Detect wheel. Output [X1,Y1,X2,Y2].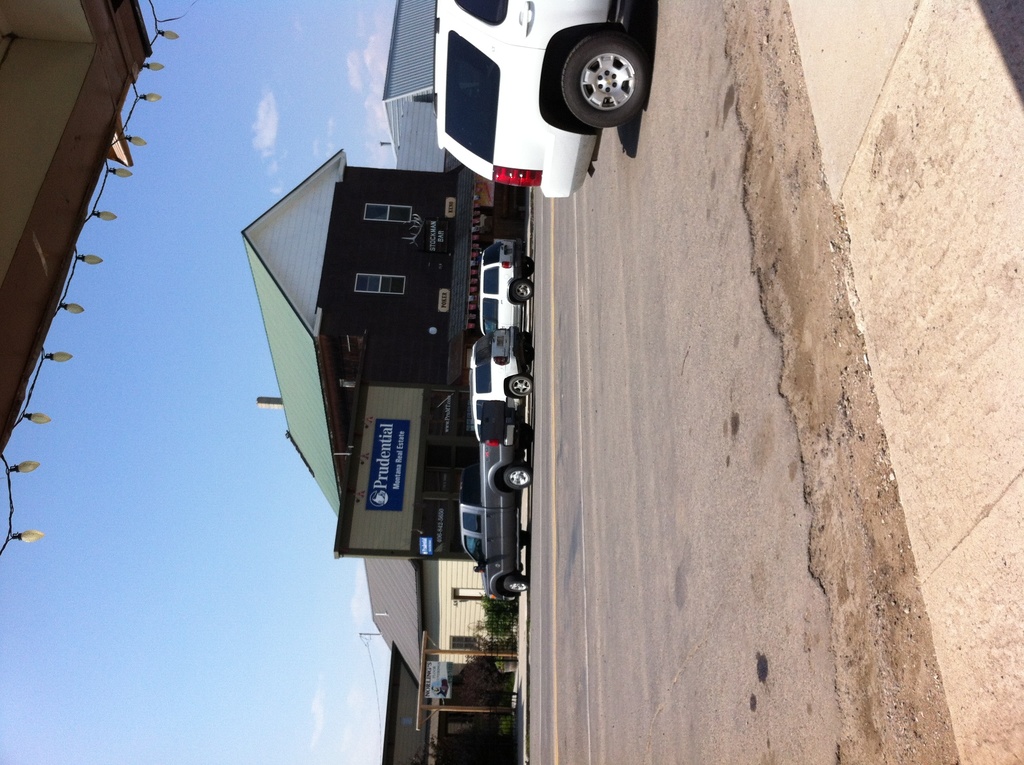
[512,280,534,301].
